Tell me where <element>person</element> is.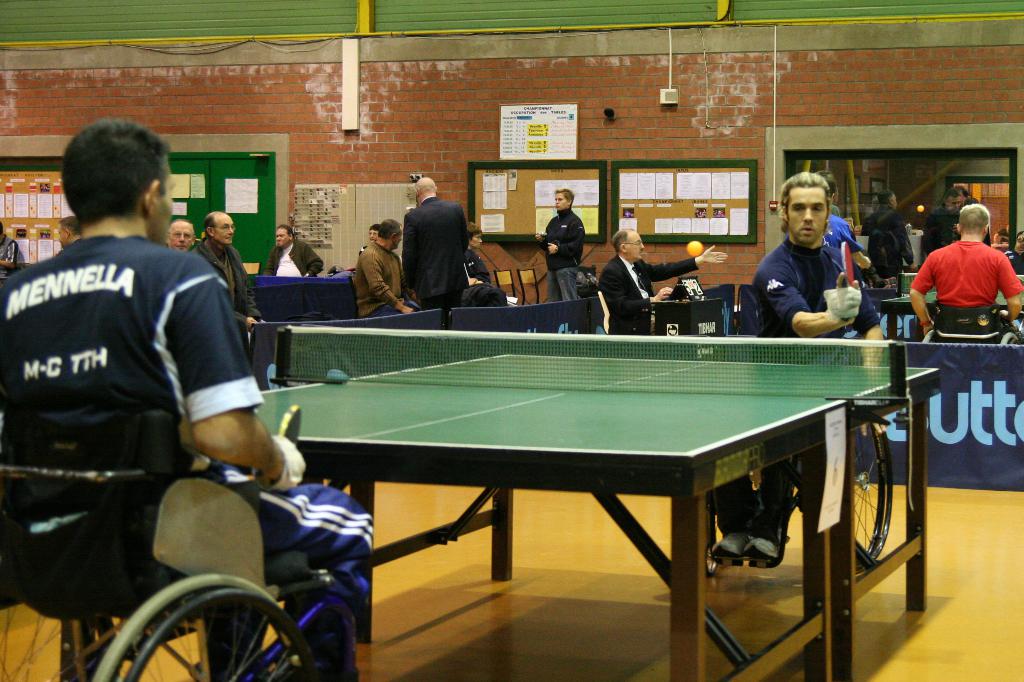
<element>person</element> is at bbox(56, 218, 79, 251).
